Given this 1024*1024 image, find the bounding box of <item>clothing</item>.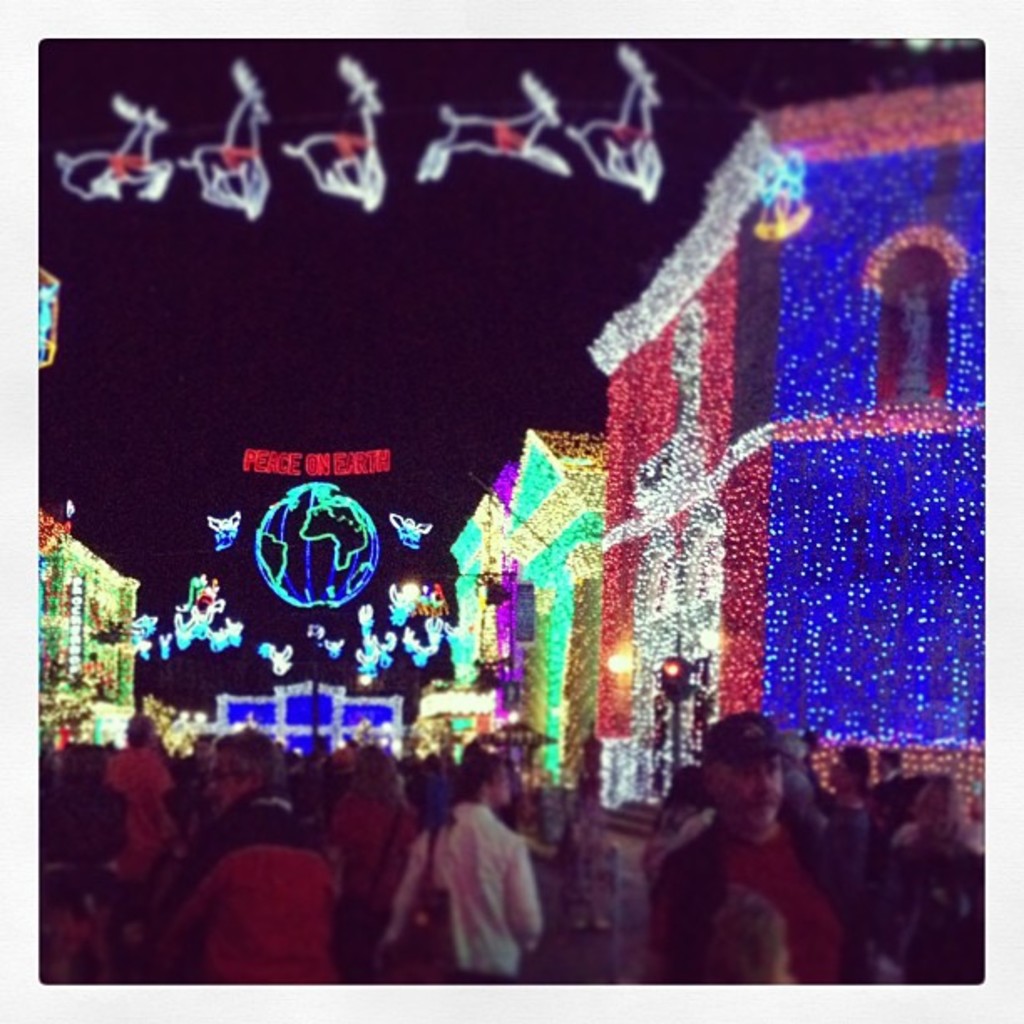
BBox(100, 750, 182, 919).
